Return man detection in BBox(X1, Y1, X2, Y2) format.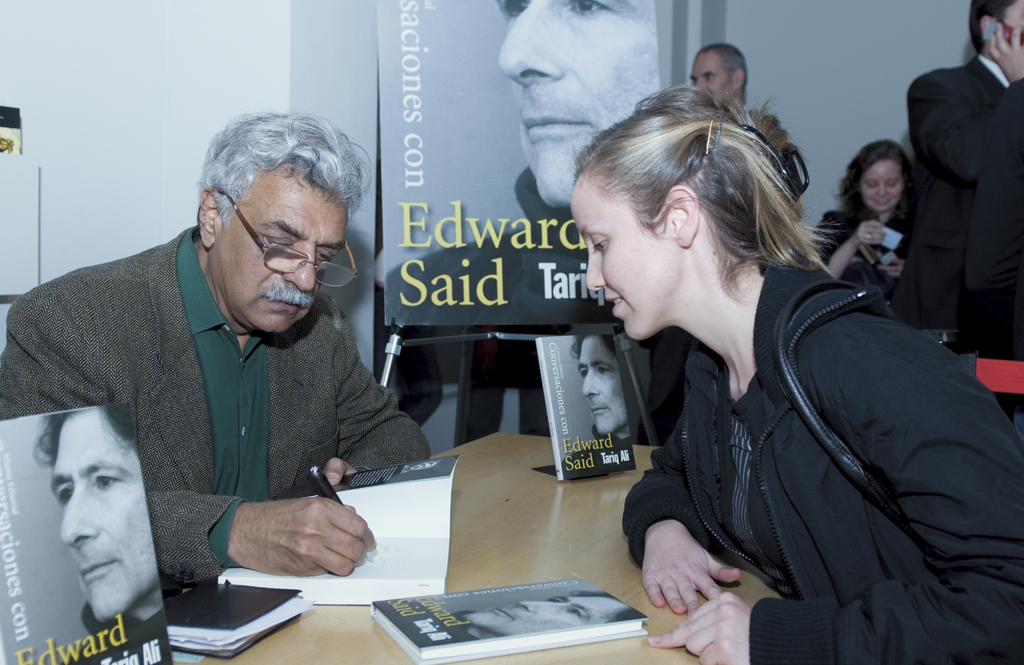
BBox(0, 113, 435, 589).
